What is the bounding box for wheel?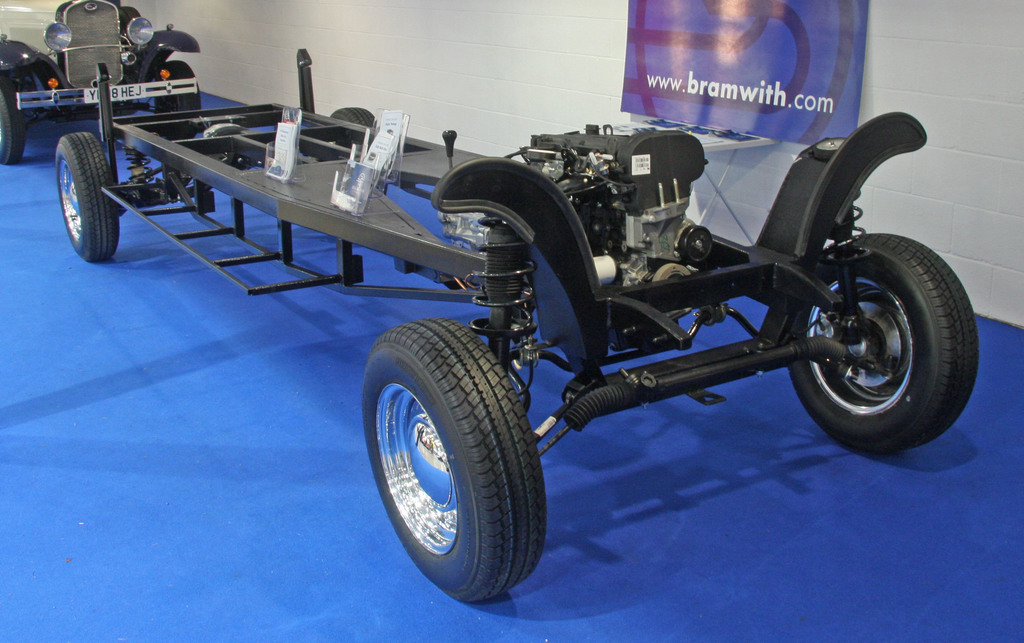
region(332, 107, 390, 192).
